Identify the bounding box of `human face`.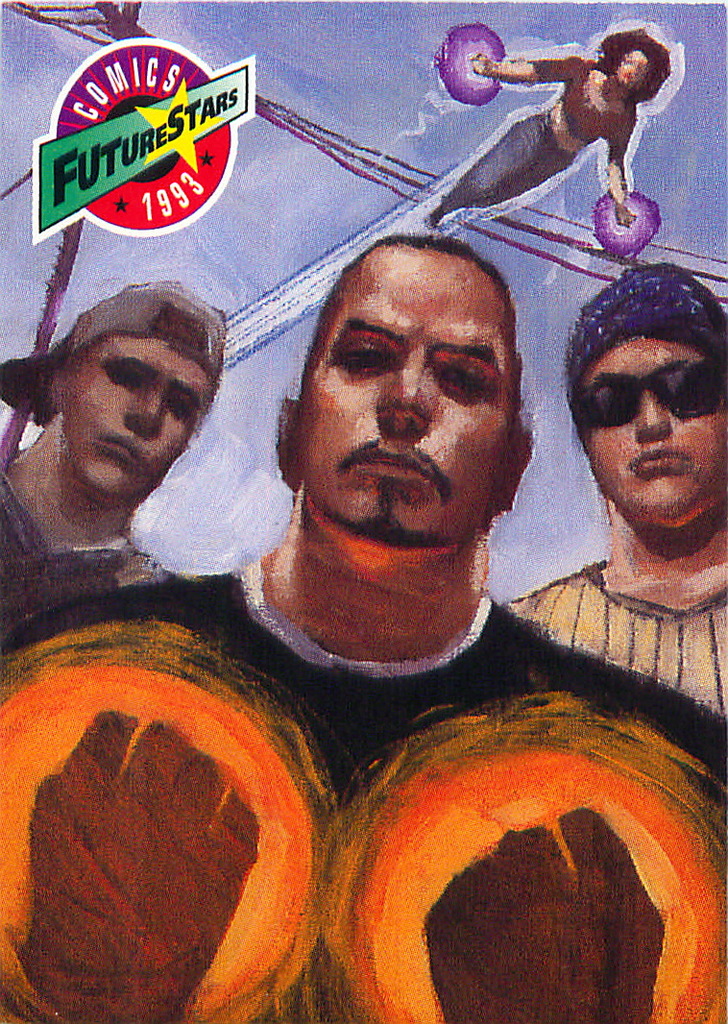
bbox(611, 45, 651, 93).
